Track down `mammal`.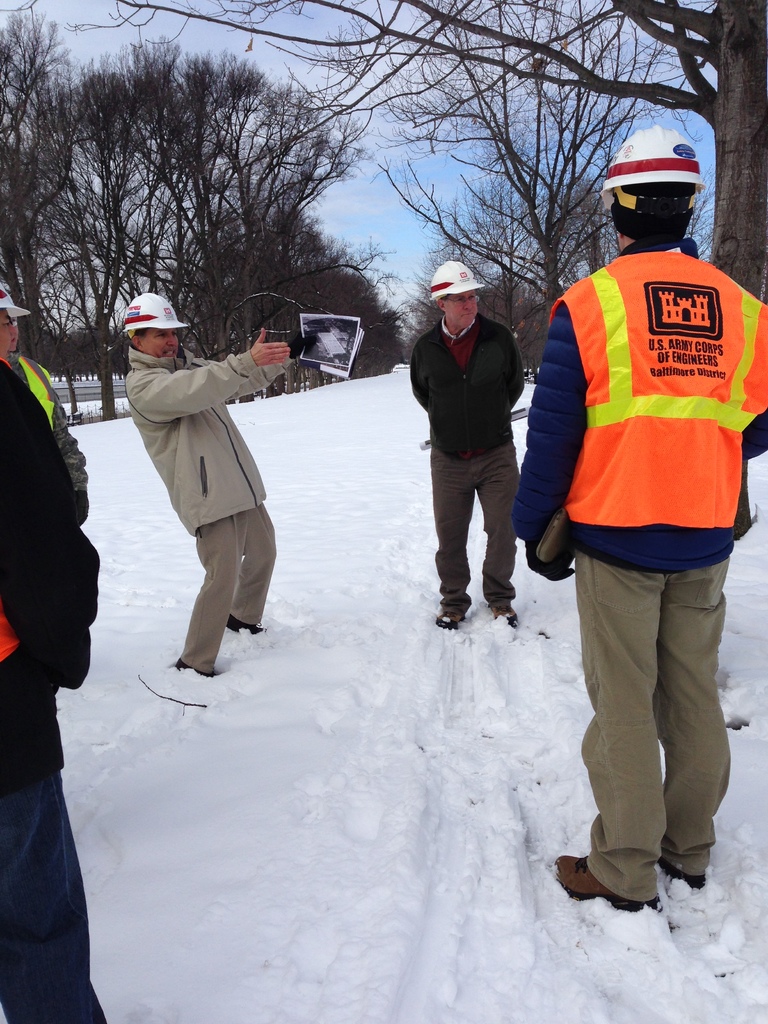
Tracked to 410/259/520/629.
